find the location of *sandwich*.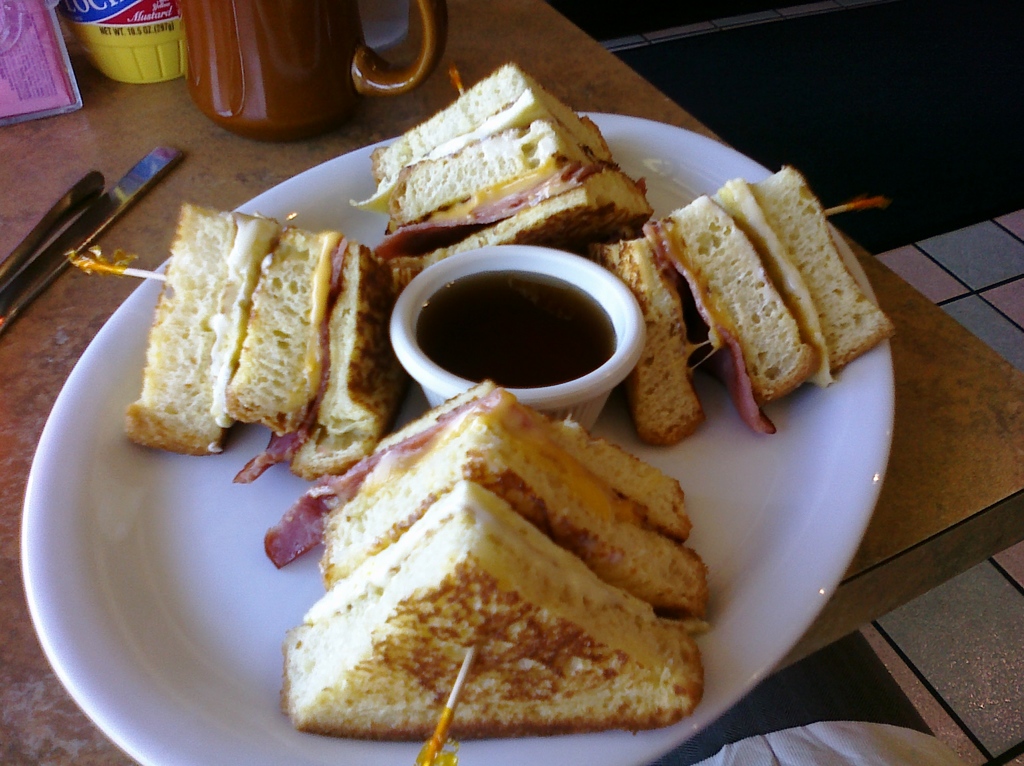
Location: 594 161 897 439.
